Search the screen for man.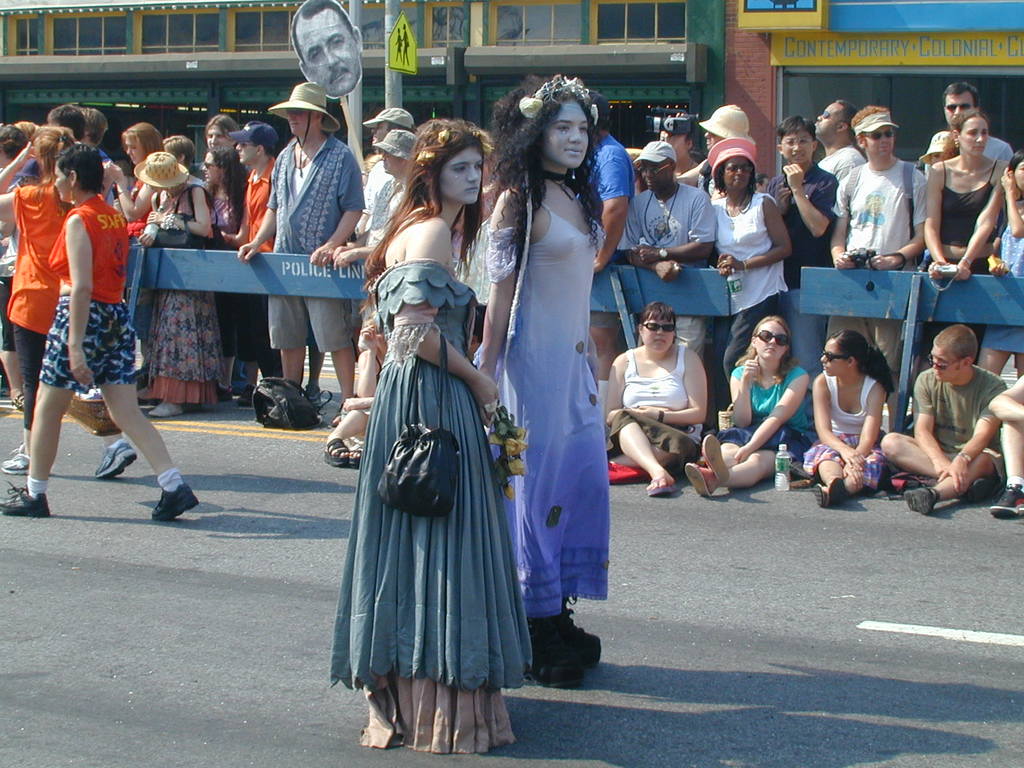
Found at detection(692, 98, 763, 193).
